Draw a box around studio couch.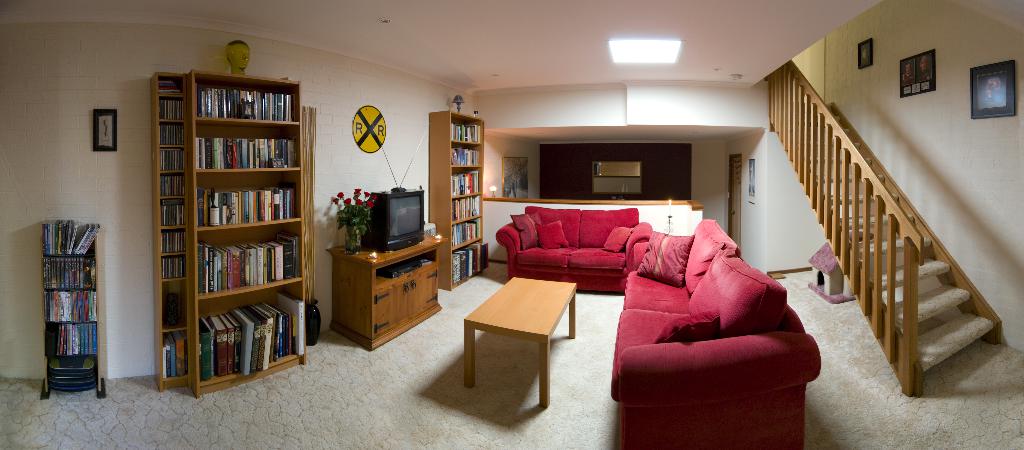
Rect(492, 200, 658, 285).
